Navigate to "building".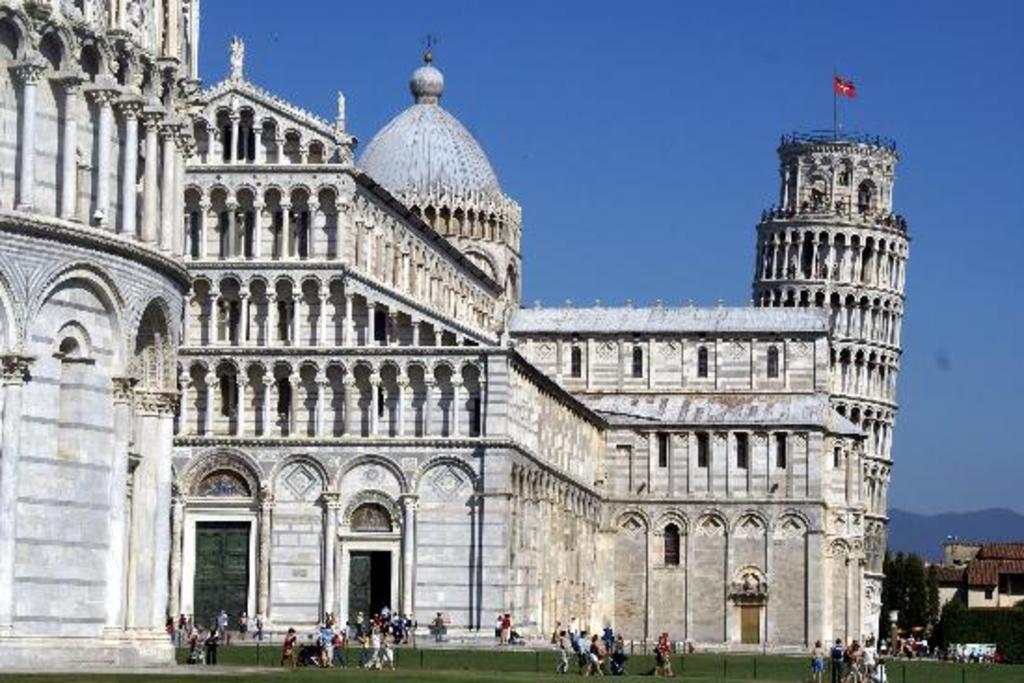
Navigation target: x1=747, y1=71, x2=912, y2=648.
